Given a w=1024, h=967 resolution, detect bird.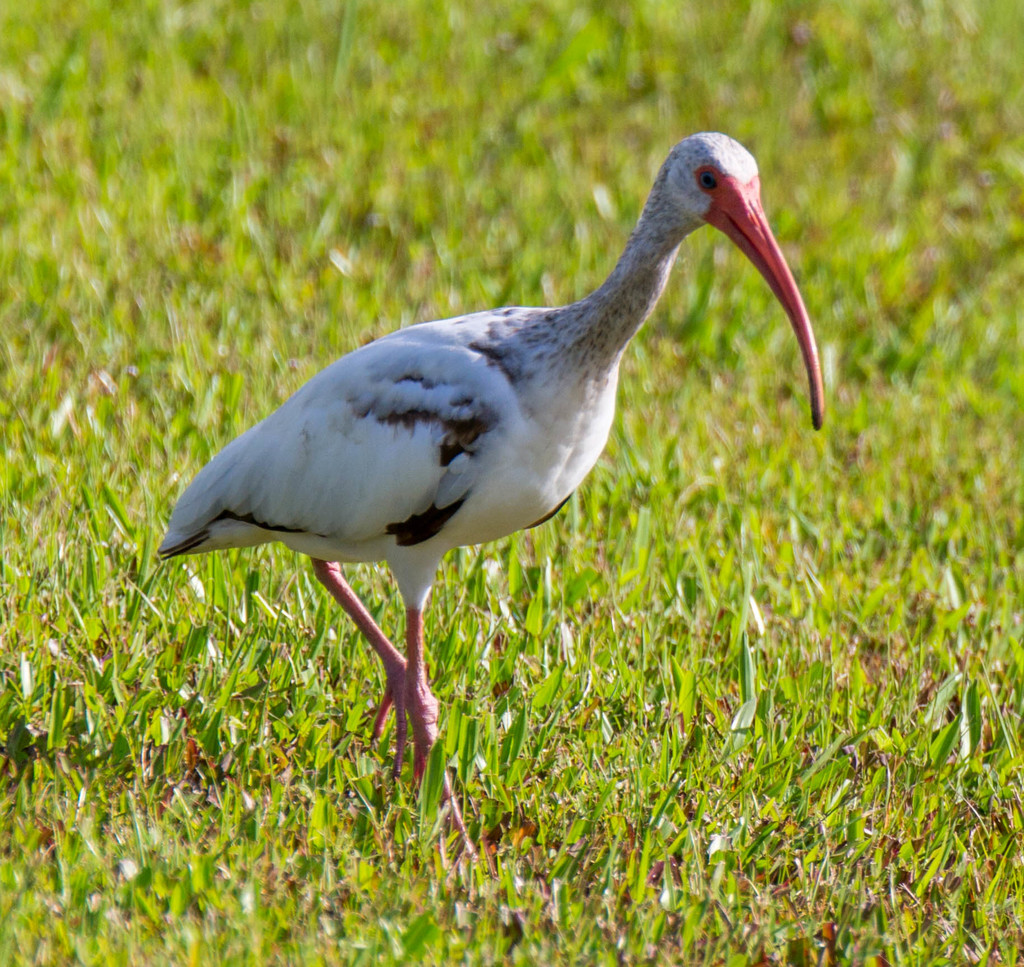
151/123/833/788.
